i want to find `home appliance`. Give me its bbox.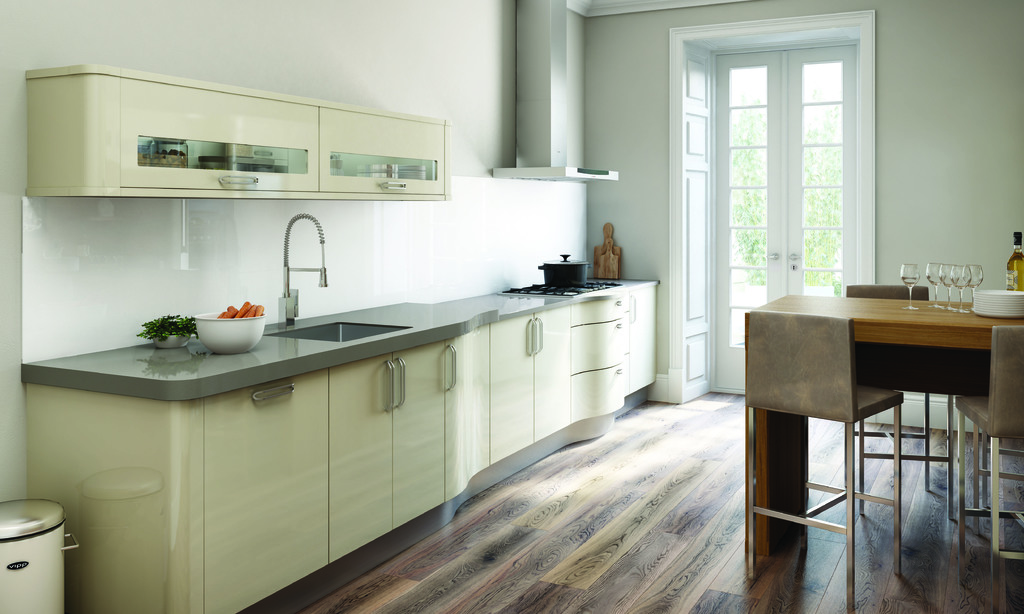
region(491, 0, 622, 184).
